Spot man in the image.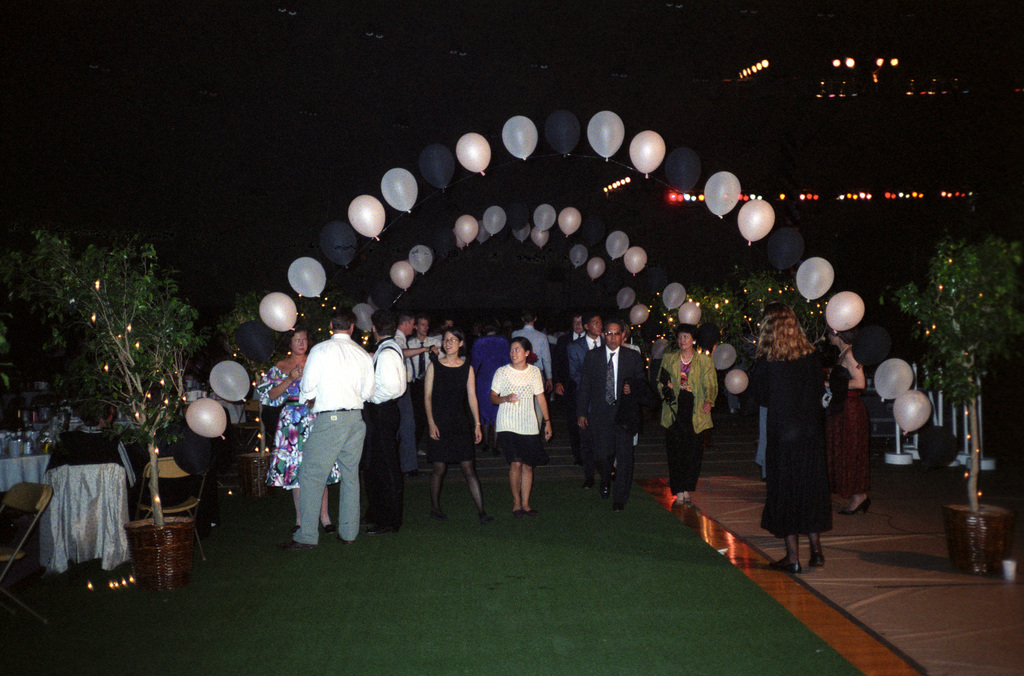
man found at <box>565,309,615,396</box>.
